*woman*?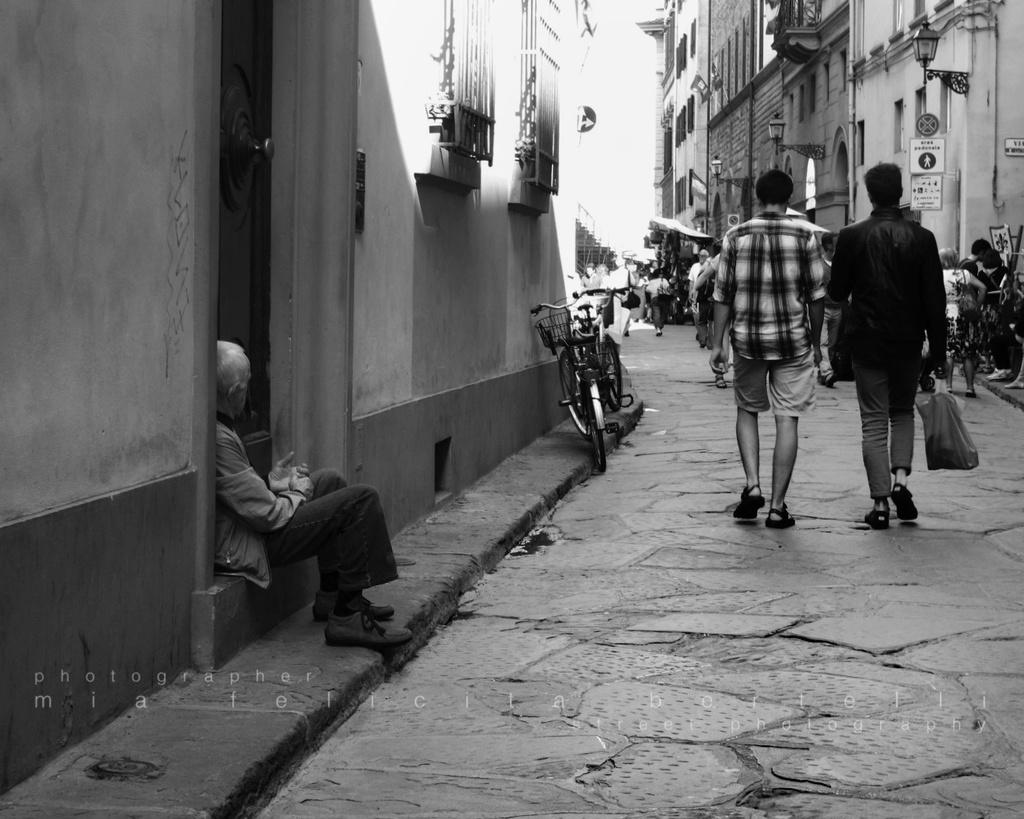
Rect(219, 336, 413, 641)
